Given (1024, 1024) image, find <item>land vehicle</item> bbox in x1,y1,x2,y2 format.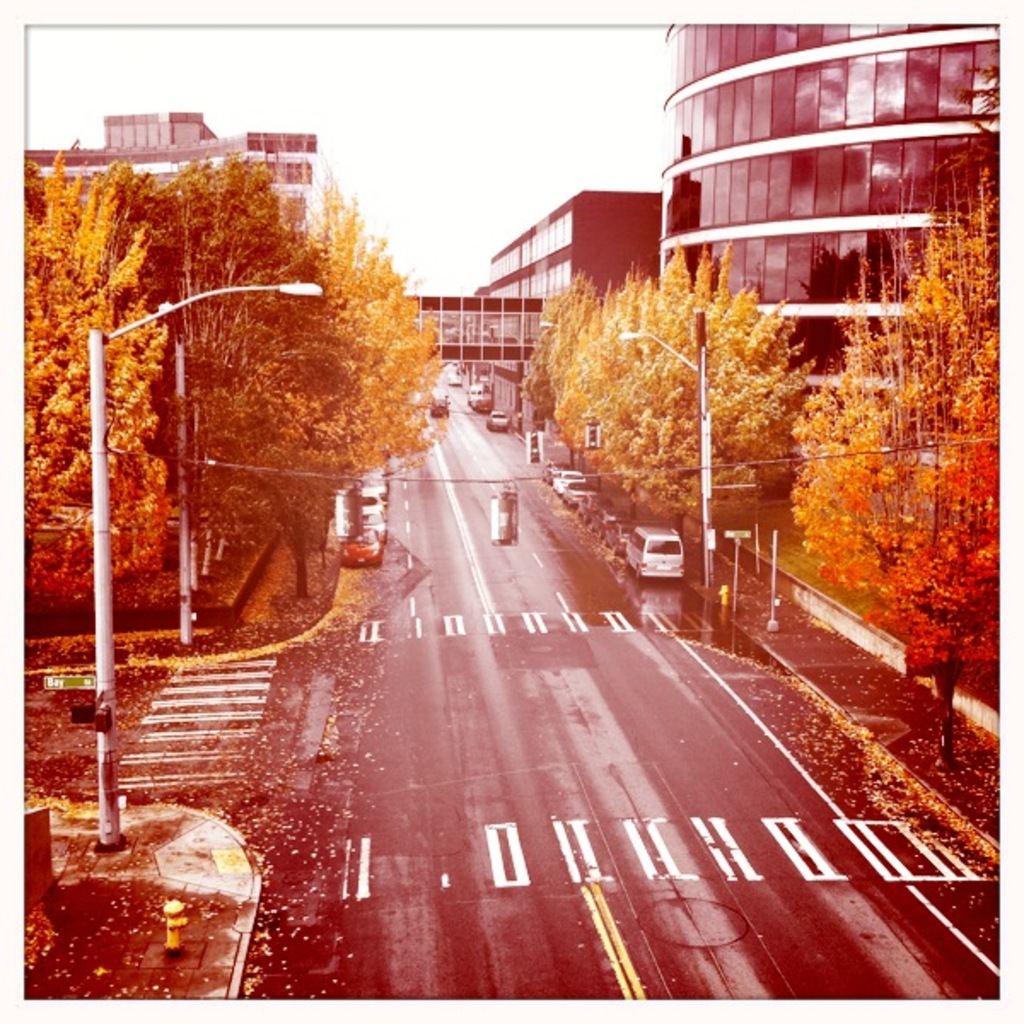
353,471,393,500.
